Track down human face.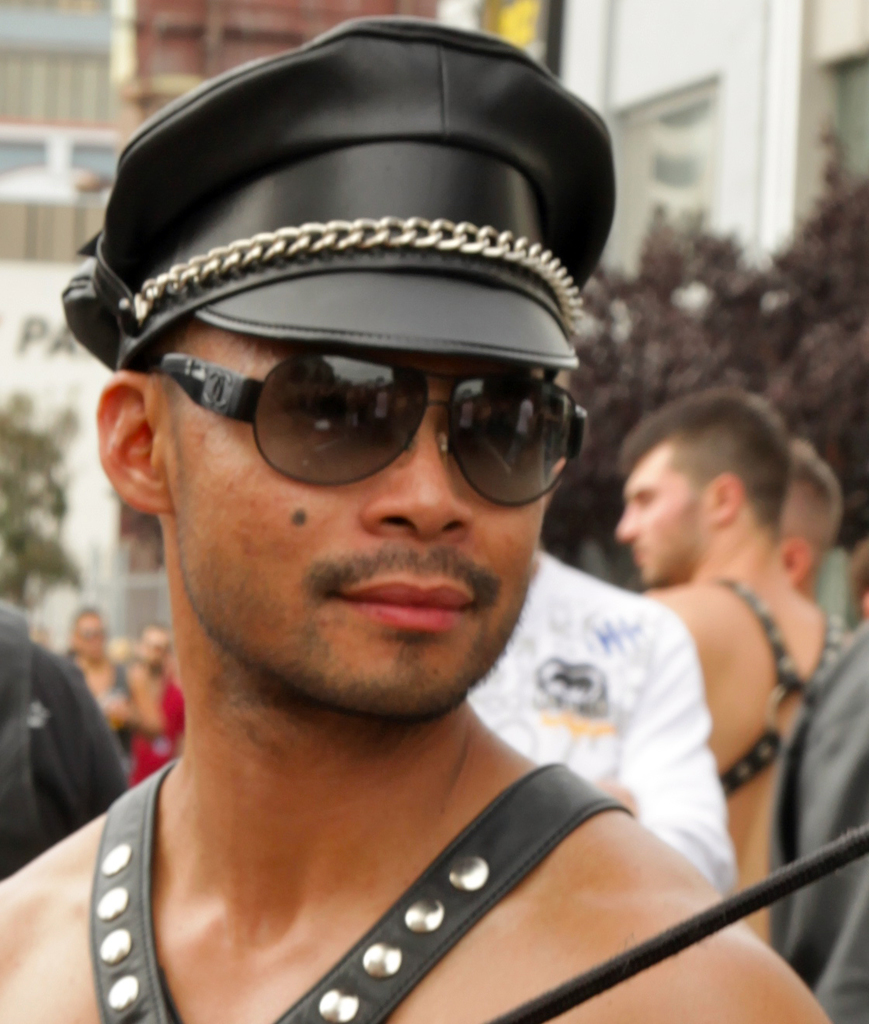
Tracked to [159, 313, 555, 726].
